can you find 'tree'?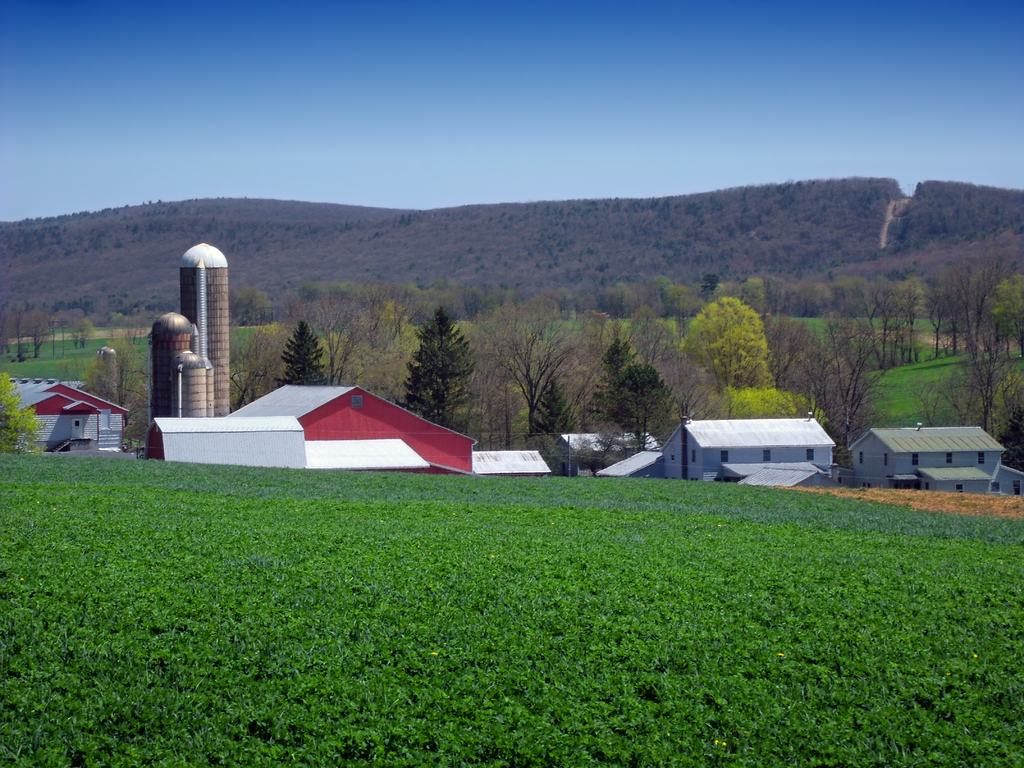
Yes, bounding box: bbox(681, 289, 773, 388).
